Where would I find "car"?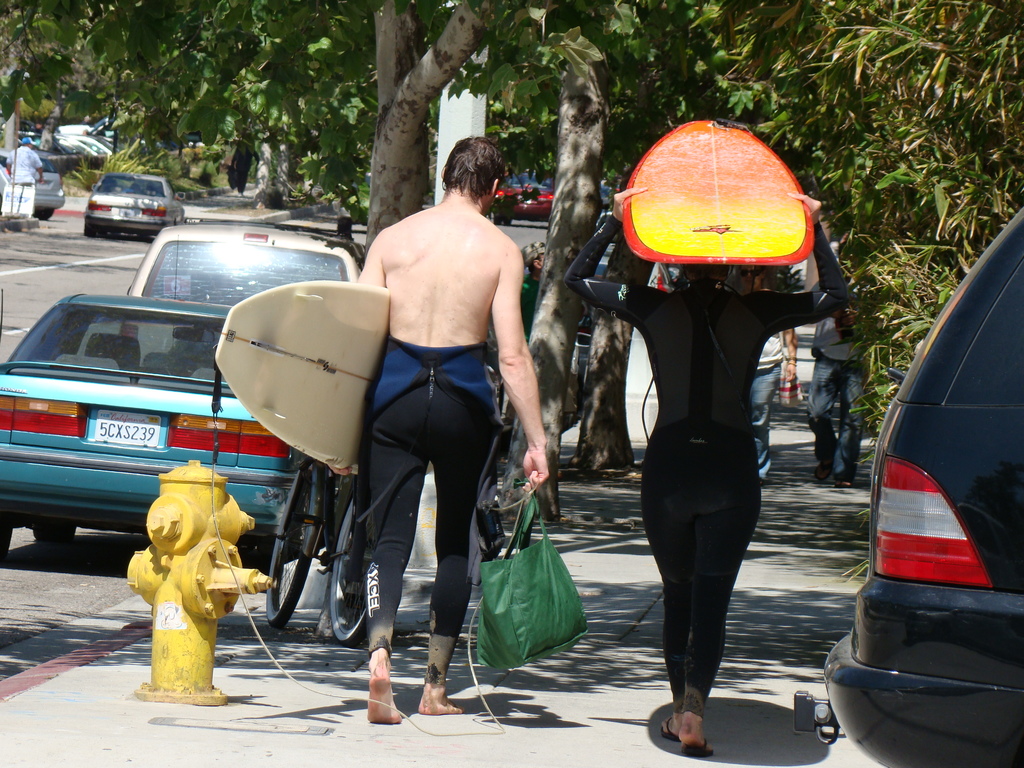
At bbox=[790, 202, 1023, 767].
